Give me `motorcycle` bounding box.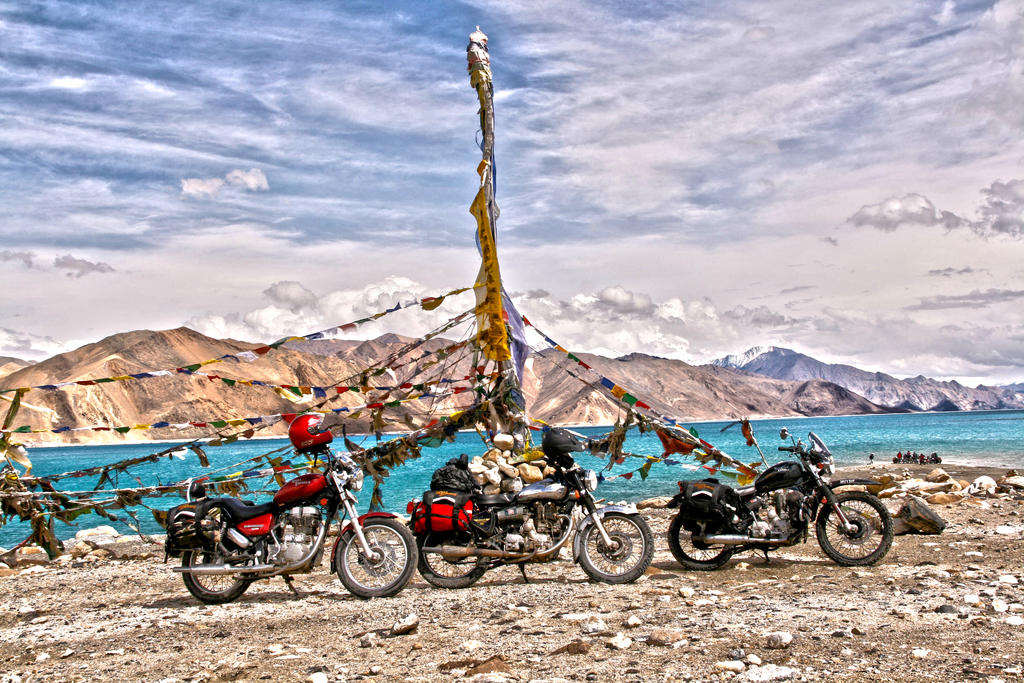
[x1=147, y1=444, x2=425, y2=602].
